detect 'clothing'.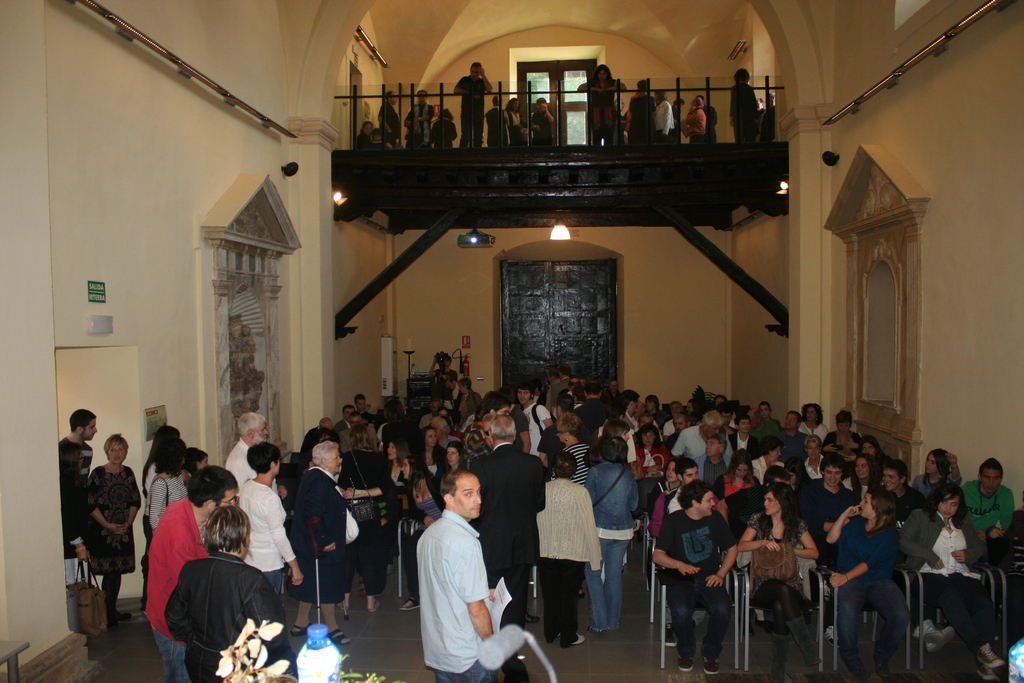
Detected at bbox=[758, 102, 772, 135].
